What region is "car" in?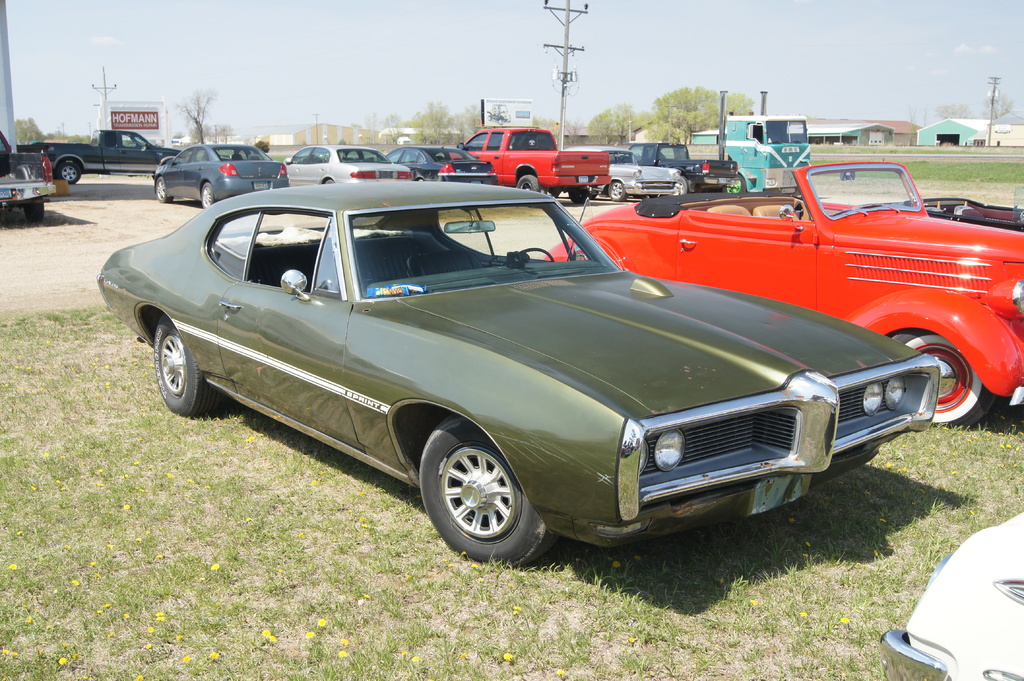
(542, 161, 1023, 426).
